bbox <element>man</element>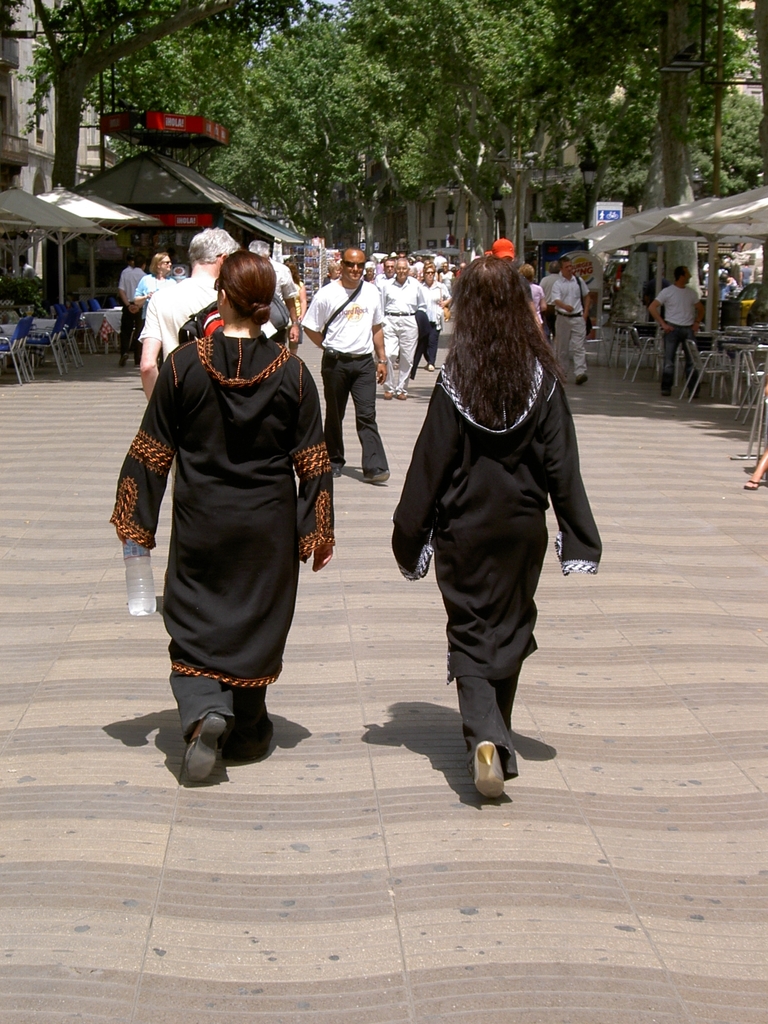
rect(413, 256, 426, 268)
